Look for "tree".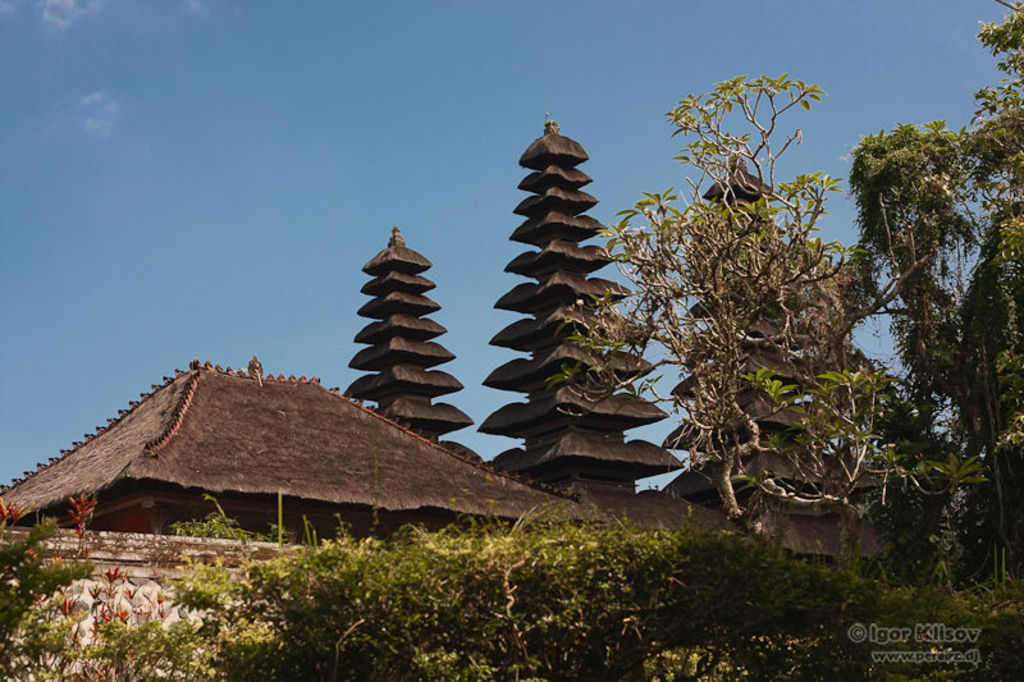
Found: (left=852, top=0, right=1023, bottom=592).
